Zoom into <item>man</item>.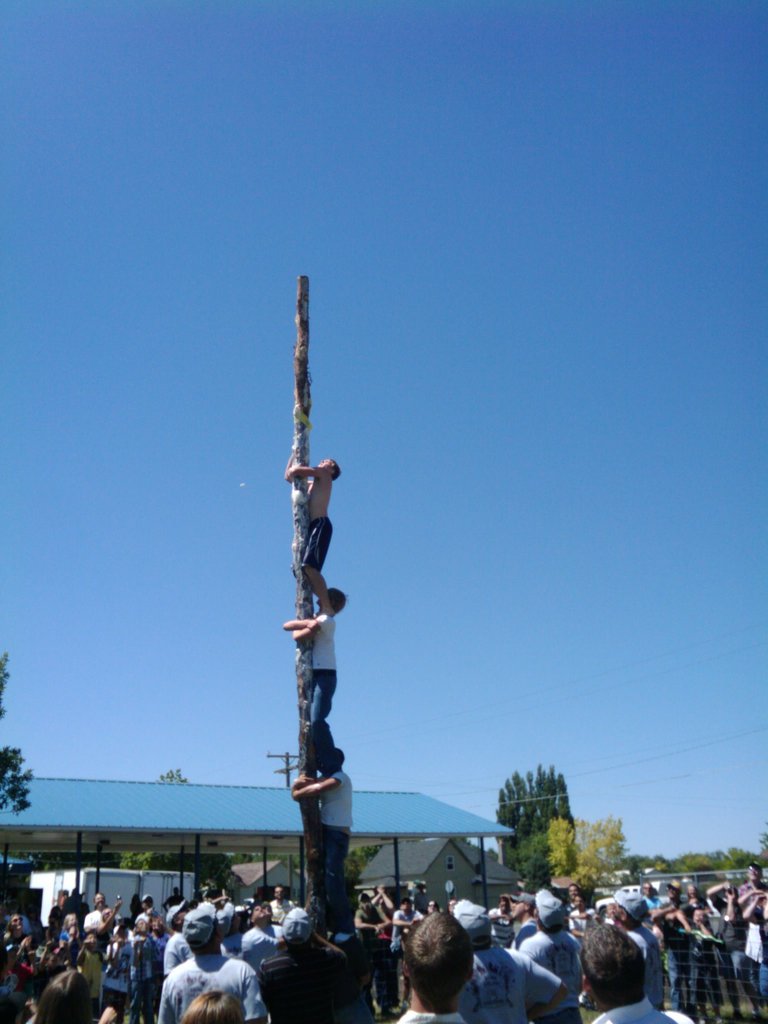
Zoom target: (x1=403, y1=908, x2=480, y2=1023).
